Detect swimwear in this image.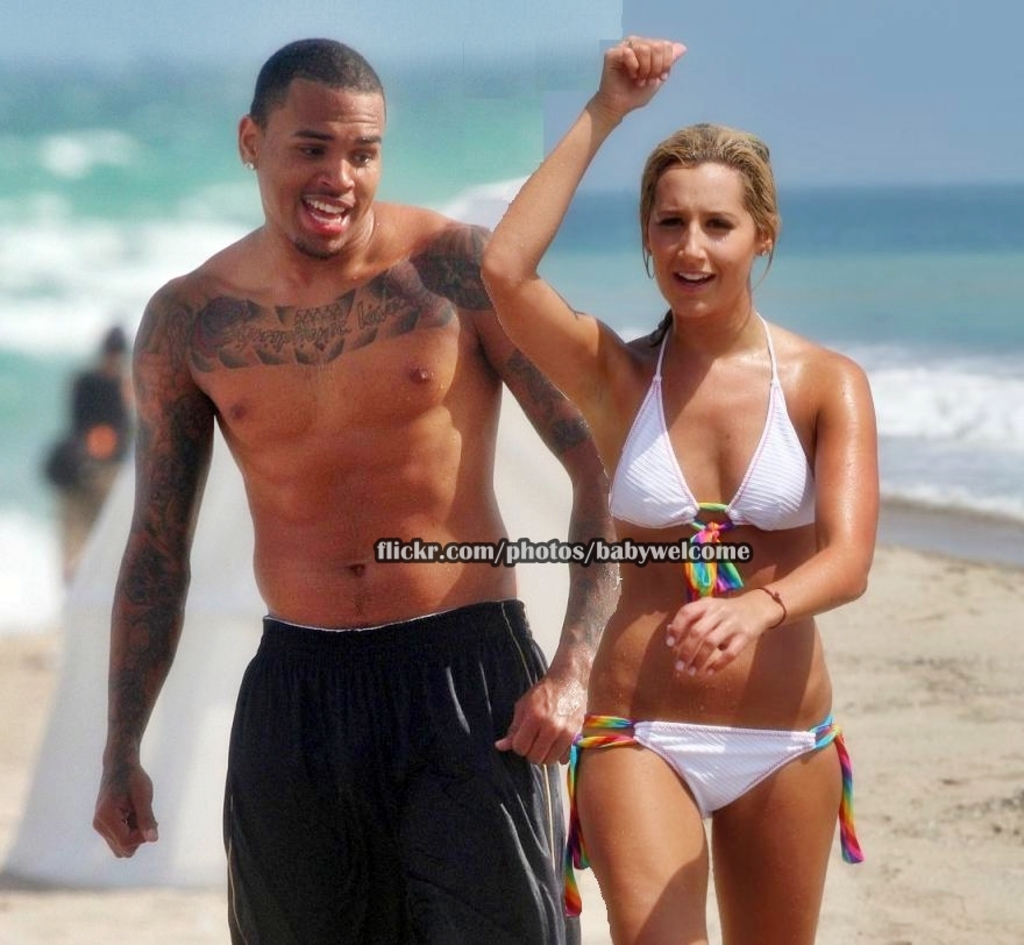
Detection: <box>571,711,860,917</box>.
